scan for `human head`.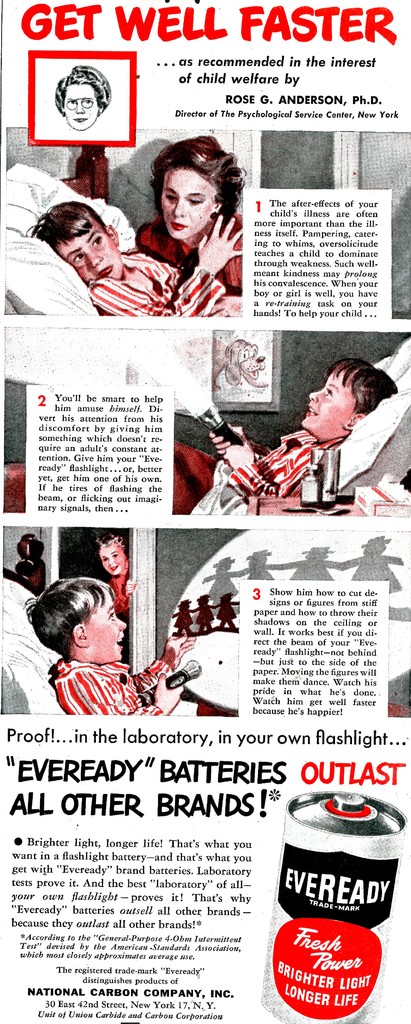
Scan result: box(51, 67, 110, 132).
